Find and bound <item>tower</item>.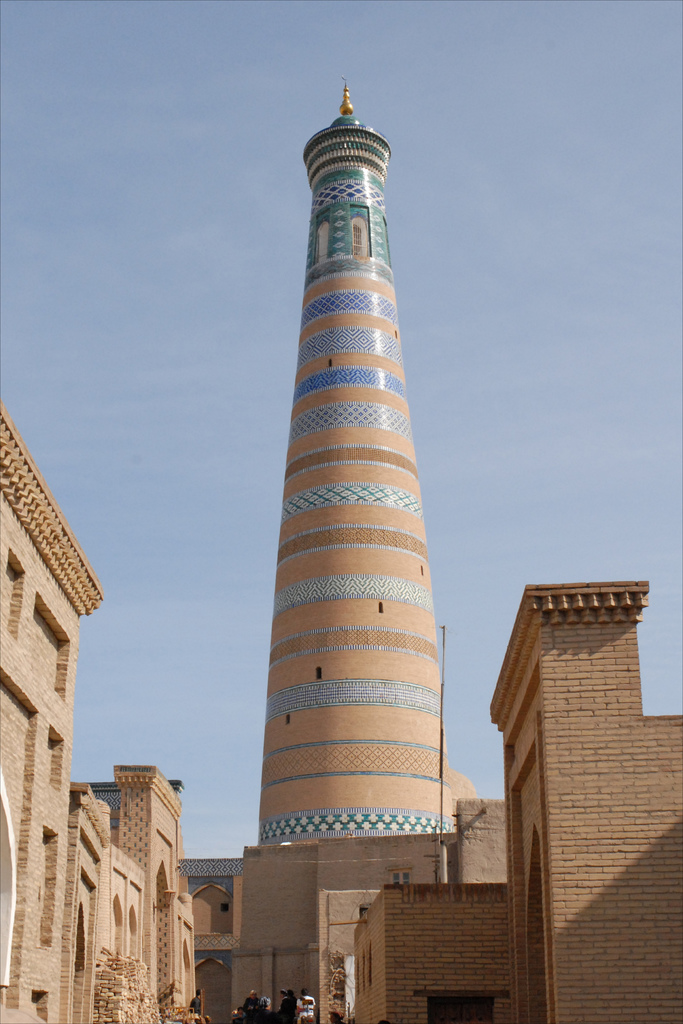
Bound: [256,81,454,844].
